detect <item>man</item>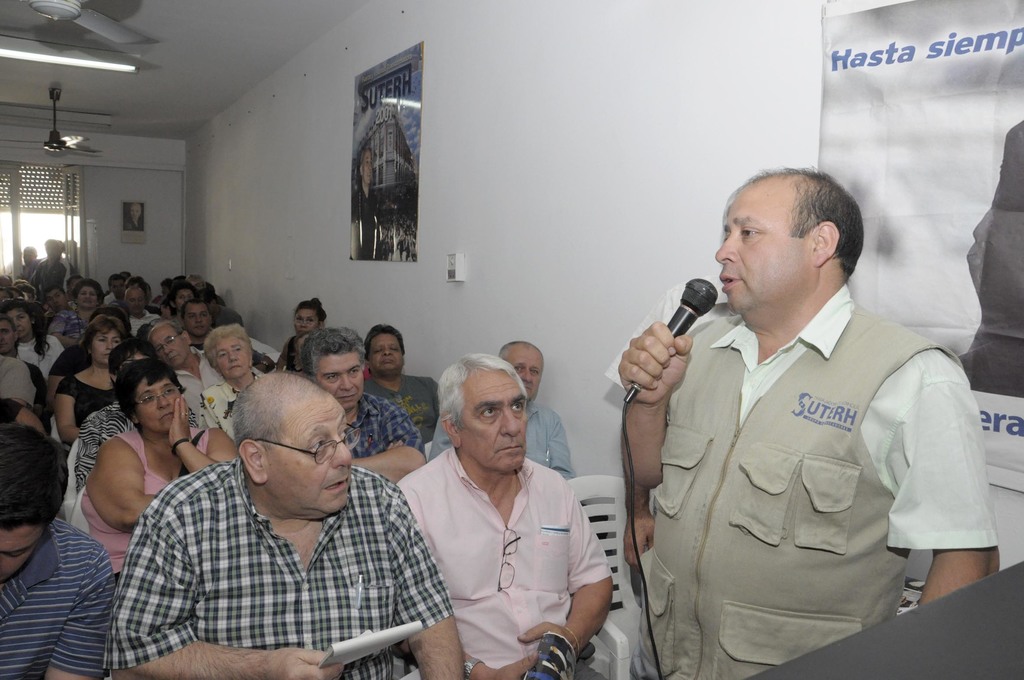
BBox(101, 371, 468, 679)
